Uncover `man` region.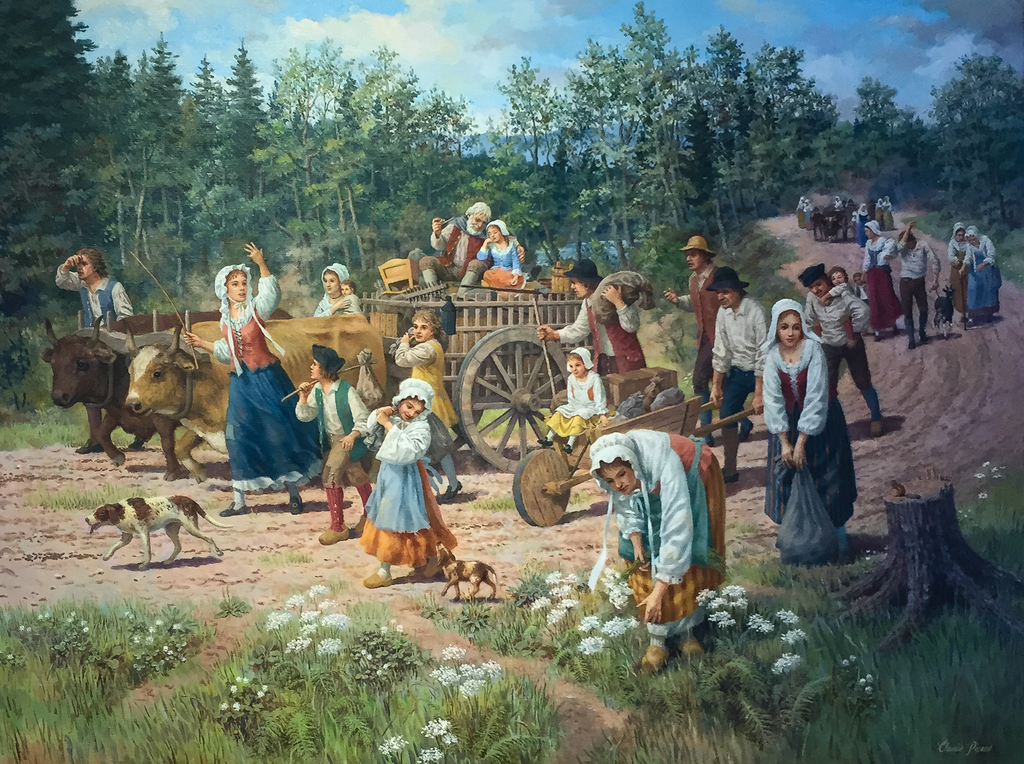
Uncovered: 705 264 768 487.
